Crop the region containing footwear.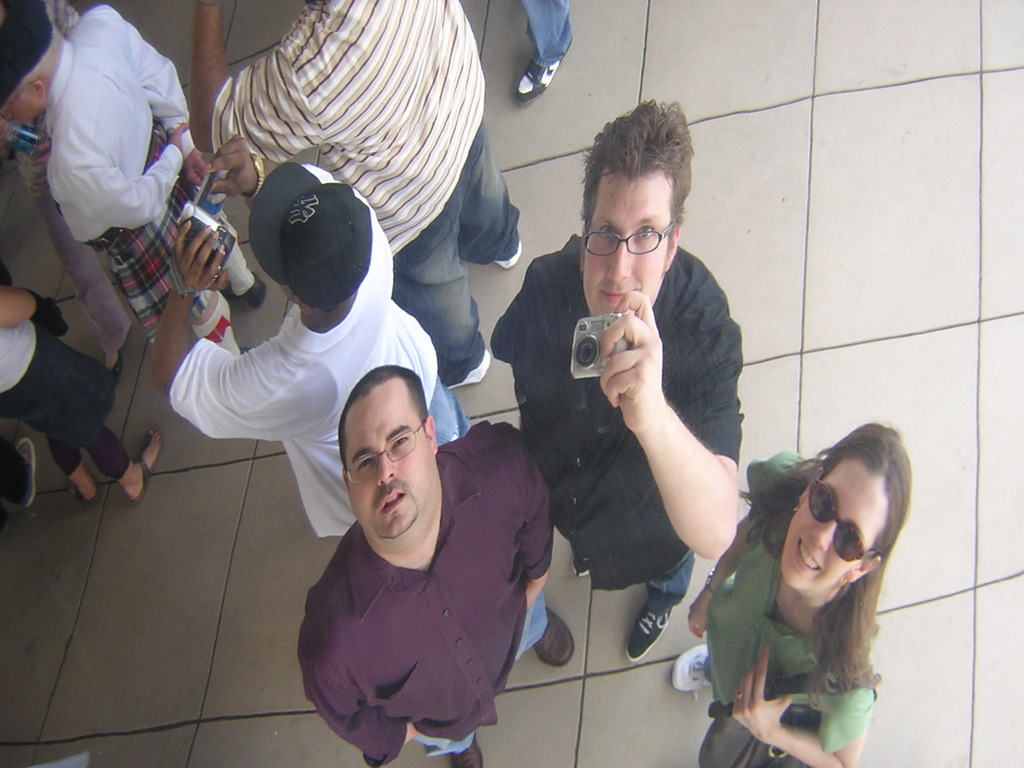
Crop region: [x1=497, y1=234, x2=523, y2=266].
